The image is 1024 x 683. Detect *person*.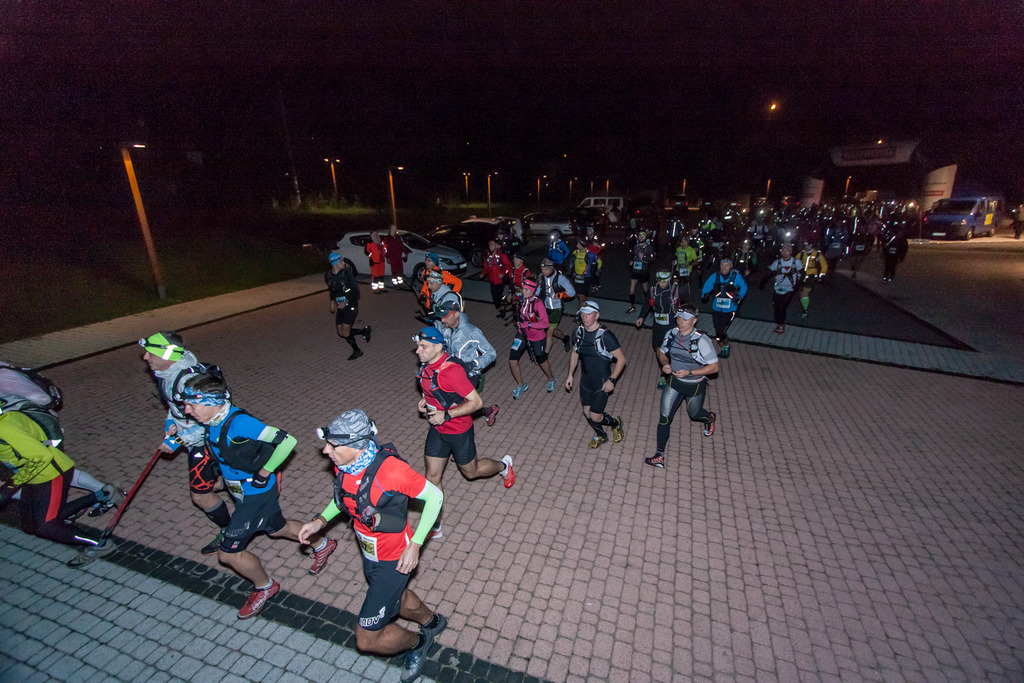
Detection: rect(563, 297, 628, 450).
